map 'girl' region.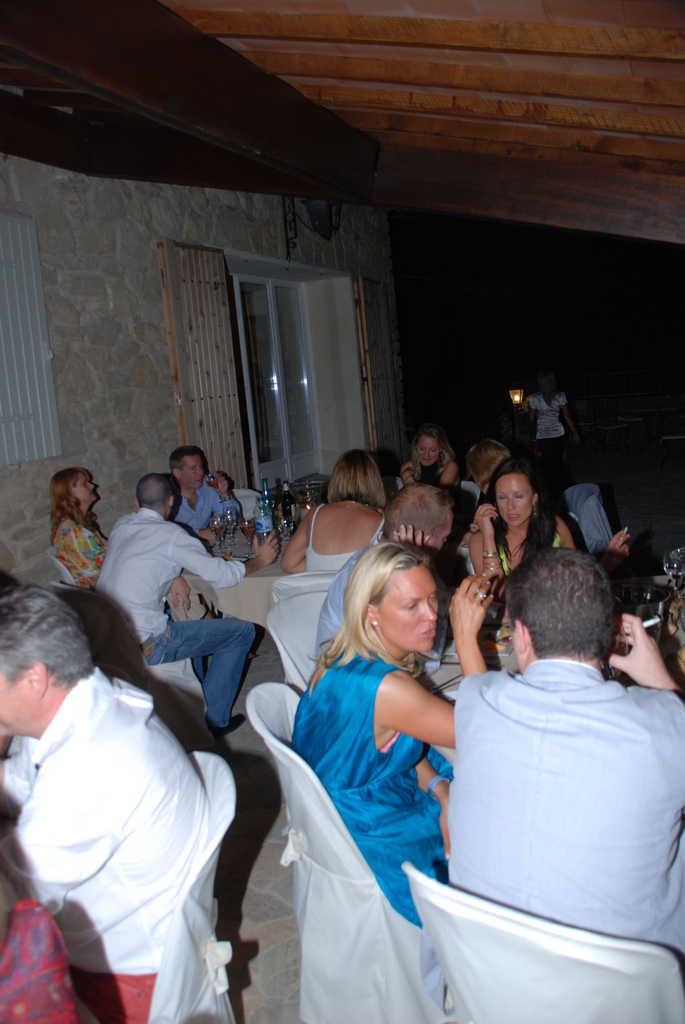
Mapped to 460:461:579:580.
